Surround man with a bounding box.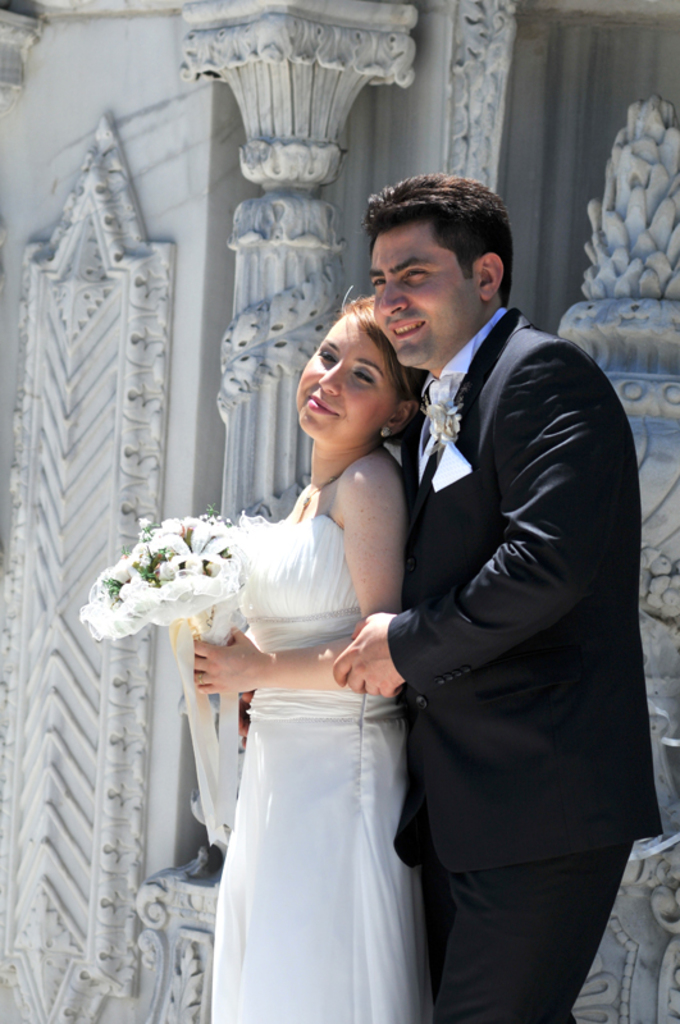
<bbox>329, 169, 666, 1021</bbox>.
